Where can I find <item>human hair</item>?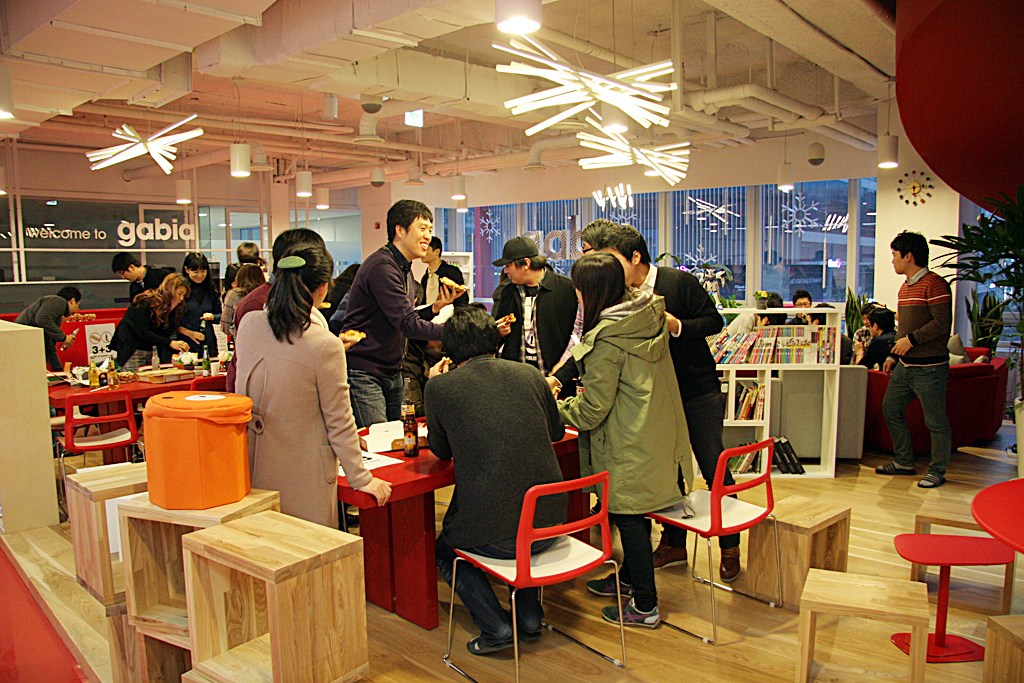
You can find it at [597, 223, 654, 261].
